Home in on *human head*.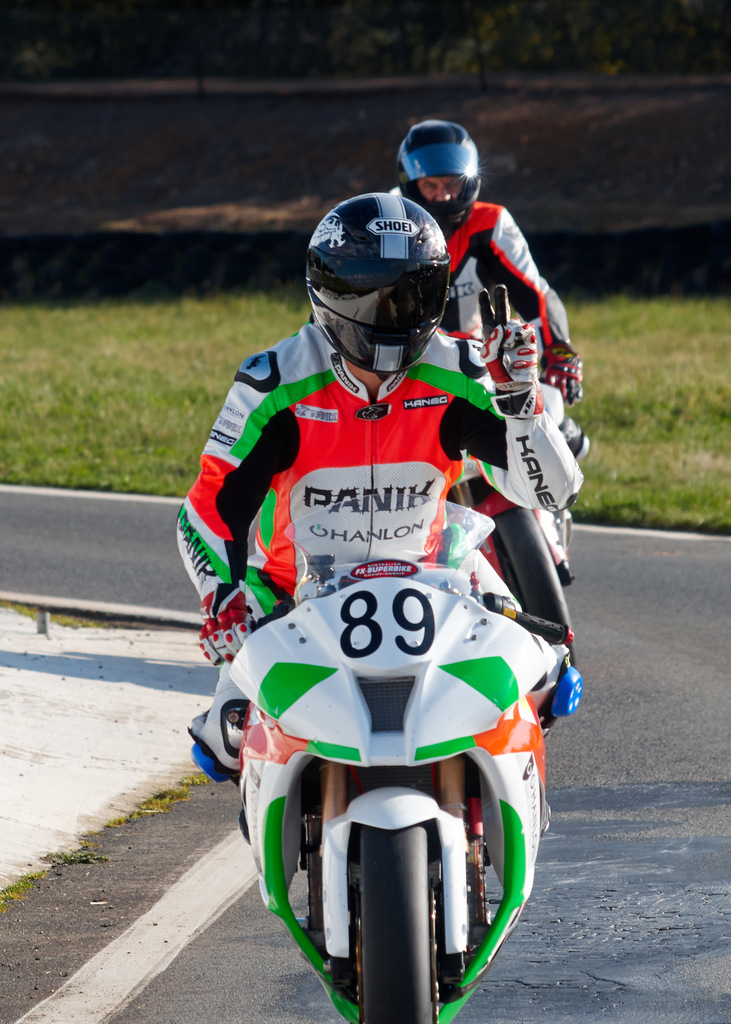
Homed in at [394,108,493,239].
